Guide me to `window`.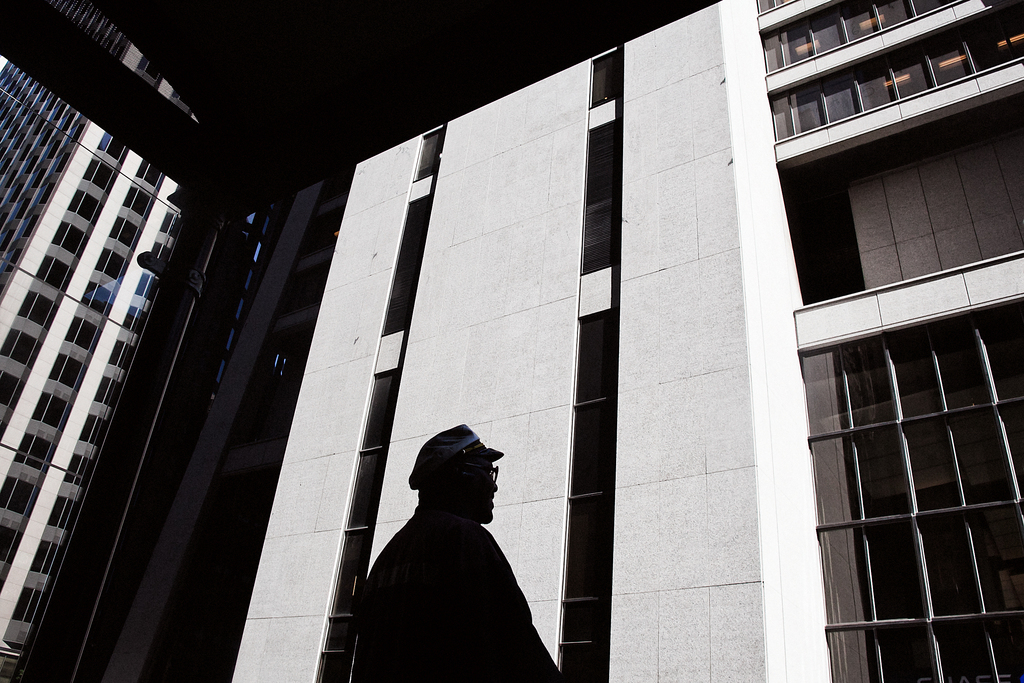
Guidance: Rect(70, 159, 115, 193).
